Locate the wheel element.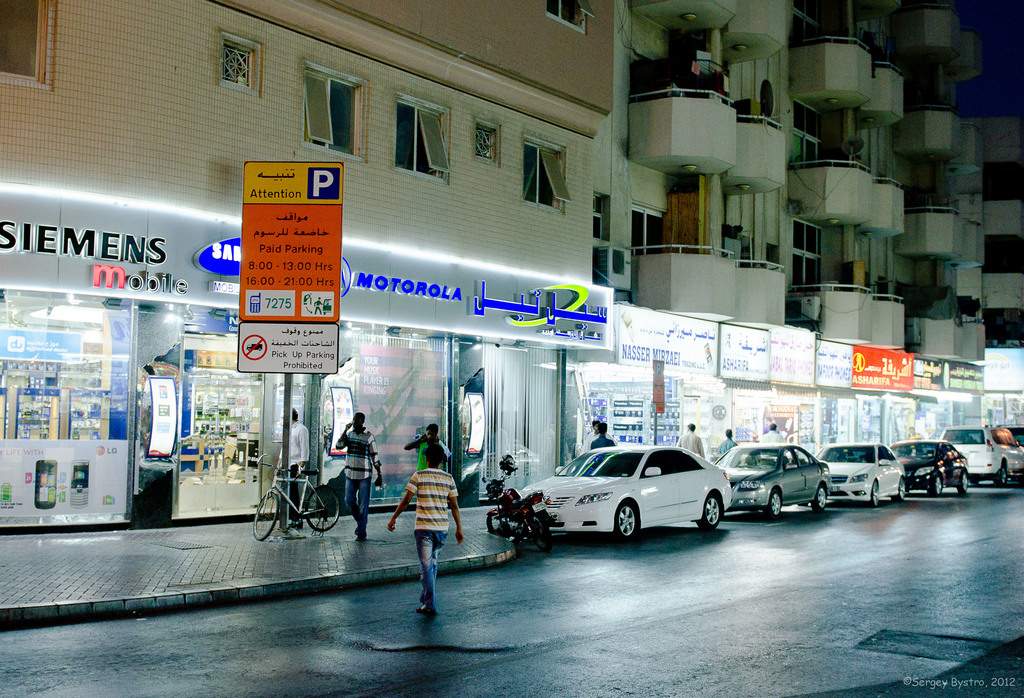
Element bbox: left=996, top=466, right=1007, bottom=486.
